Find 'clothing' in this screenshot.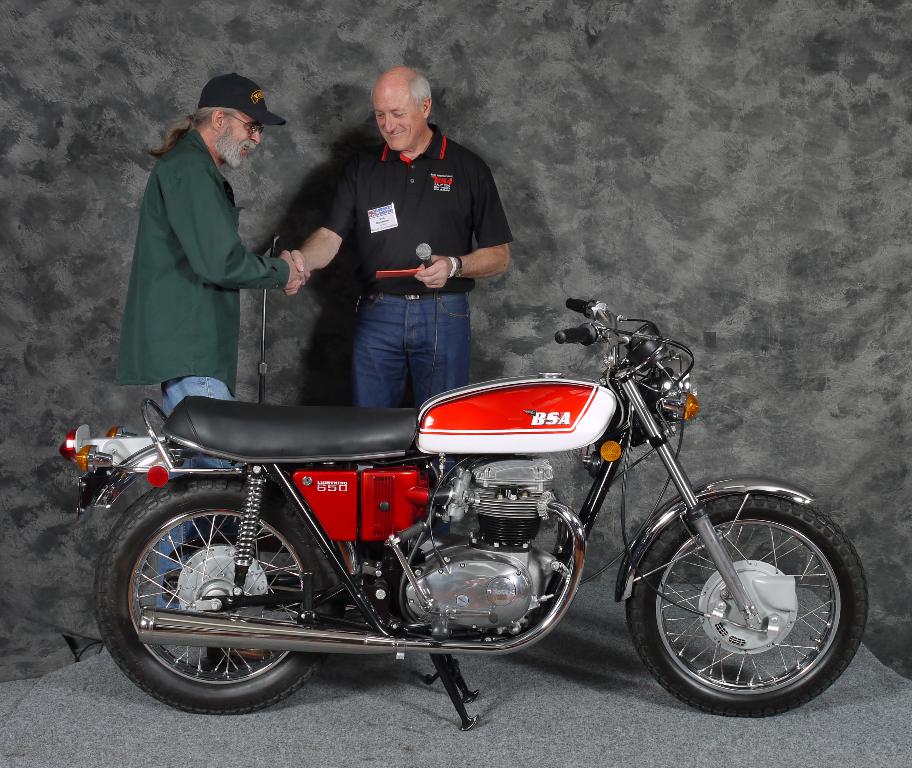
The bounding box for 'clothing' is crop(112, 127, 287, 385).
